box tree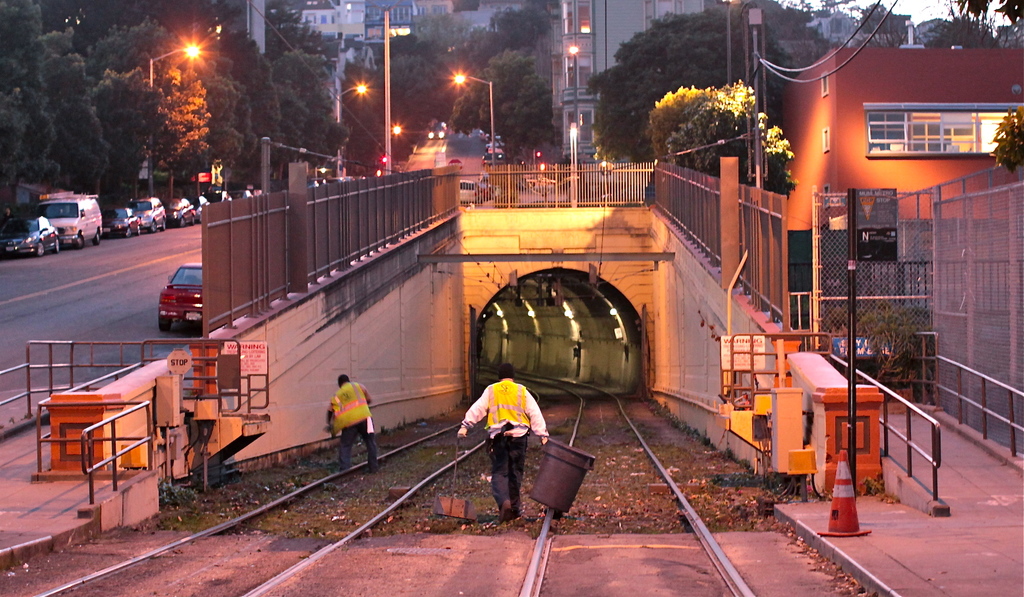
<region>637, 79, 771, 163</region>
